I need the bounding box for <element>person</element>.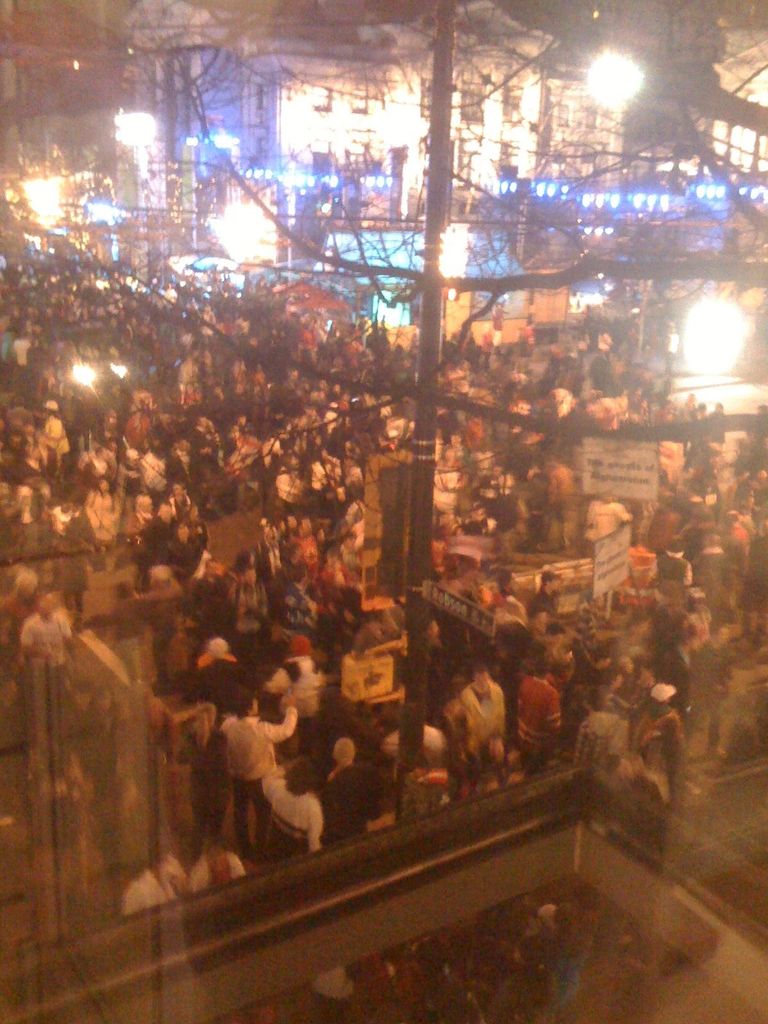
Here it is: [223,696,297,844].
